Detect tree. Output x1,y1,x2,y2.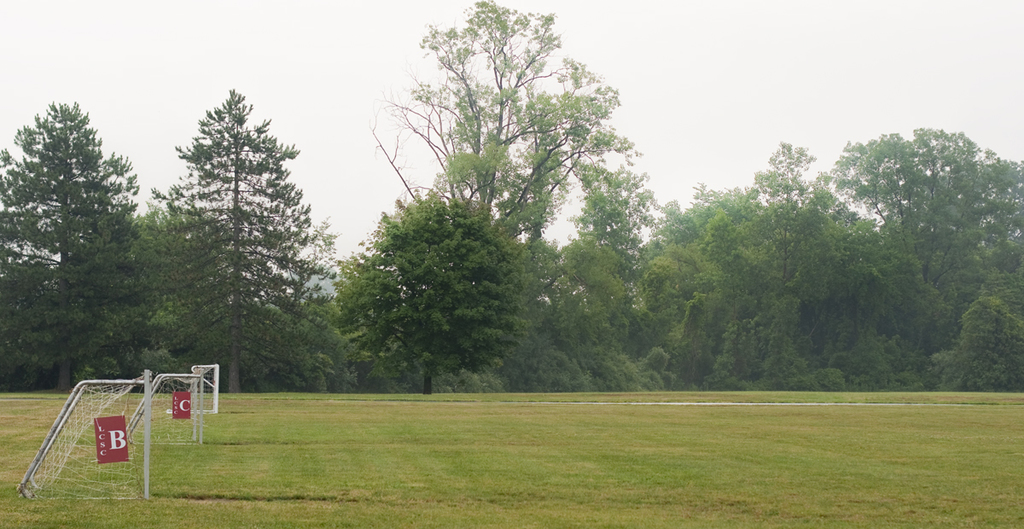
569,169,658,333.
